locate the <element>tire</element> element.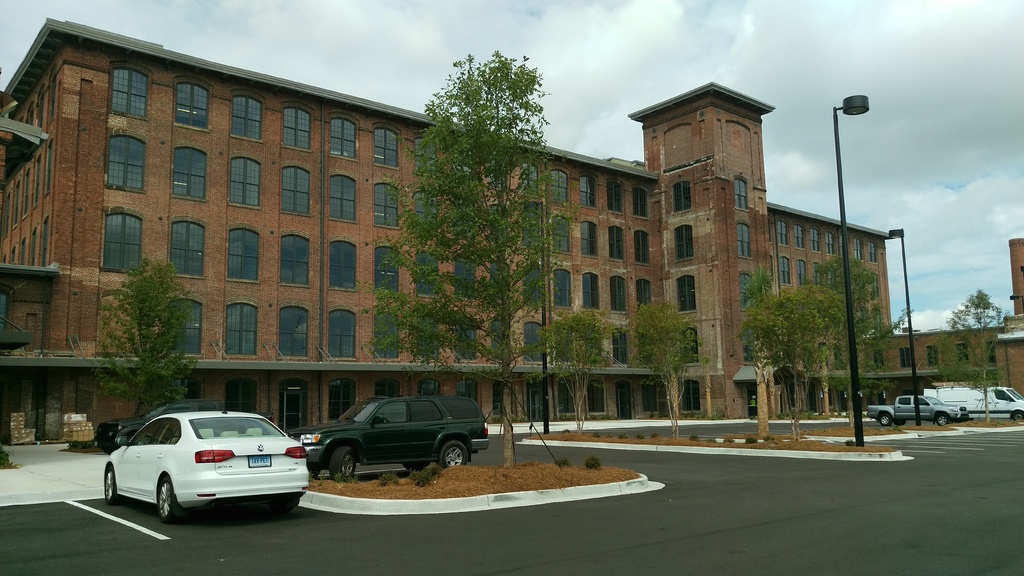
Element bbox: region(156, 472, 182, 525).
